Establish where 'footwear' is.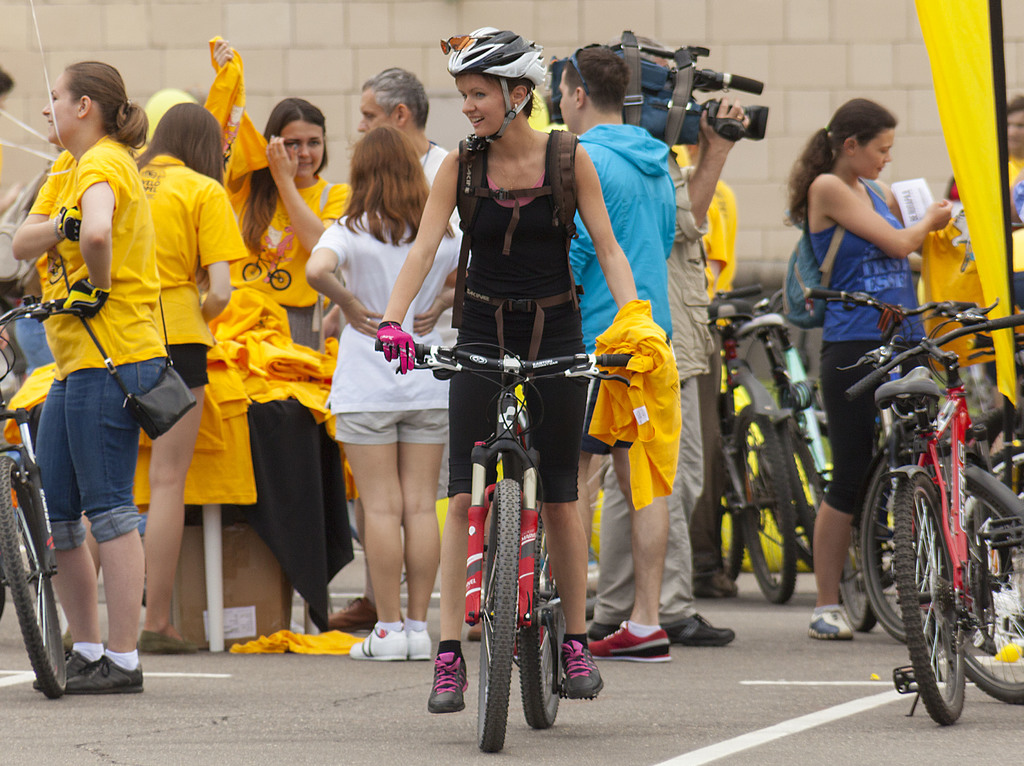
Established at <region>330, 596, 372, 632</region>.
